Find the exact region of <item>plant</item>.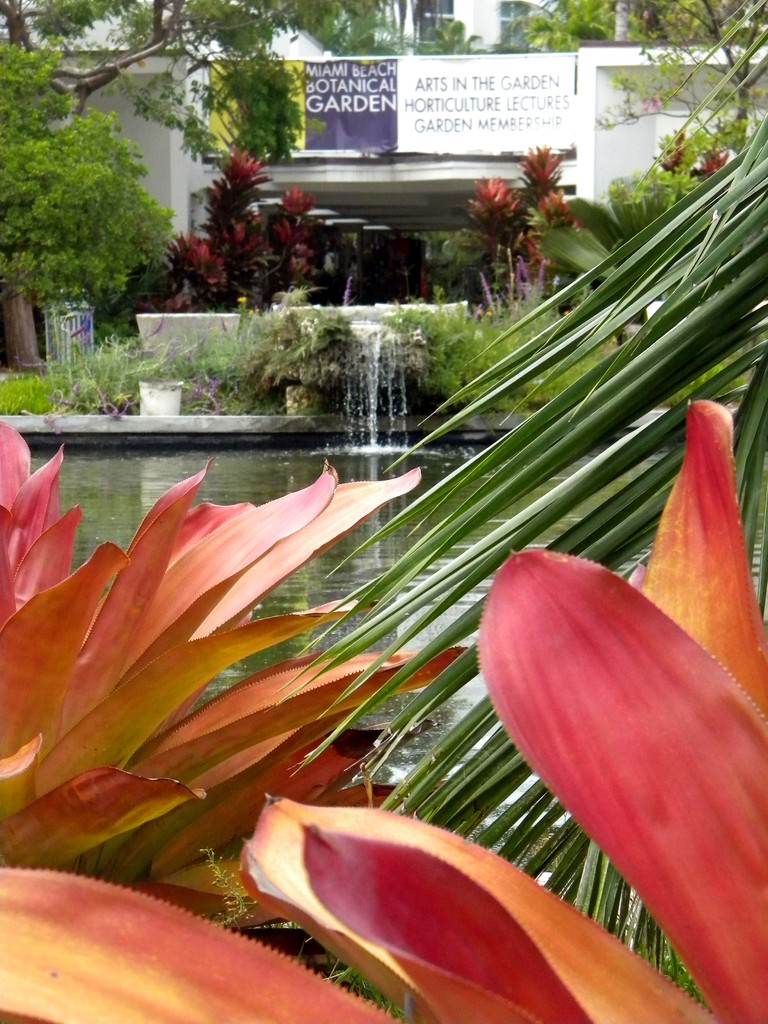
Exact region: crop(460, 144, 578, 313).
